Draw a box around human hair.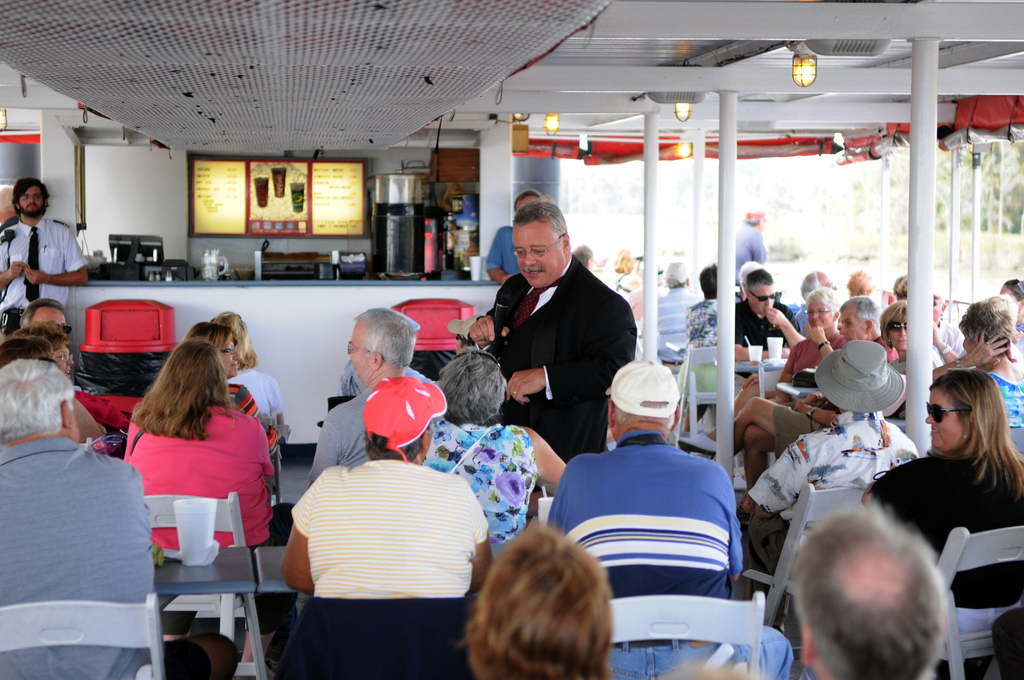
Rect(570, 243, 593, 269).
